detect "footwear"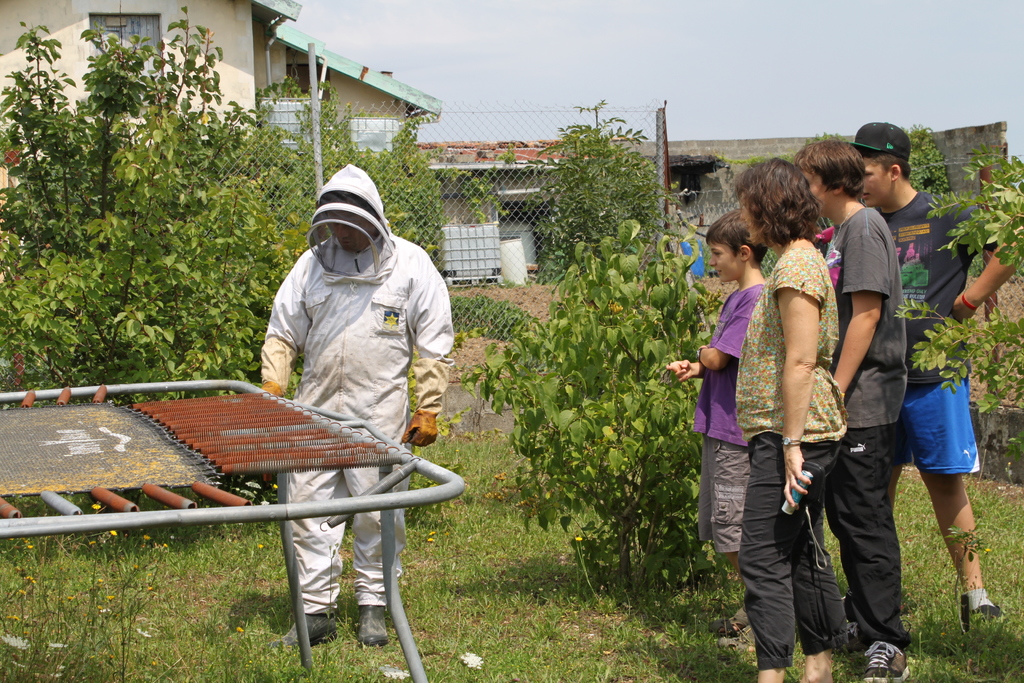
rect(852, 641, 918, 682)
